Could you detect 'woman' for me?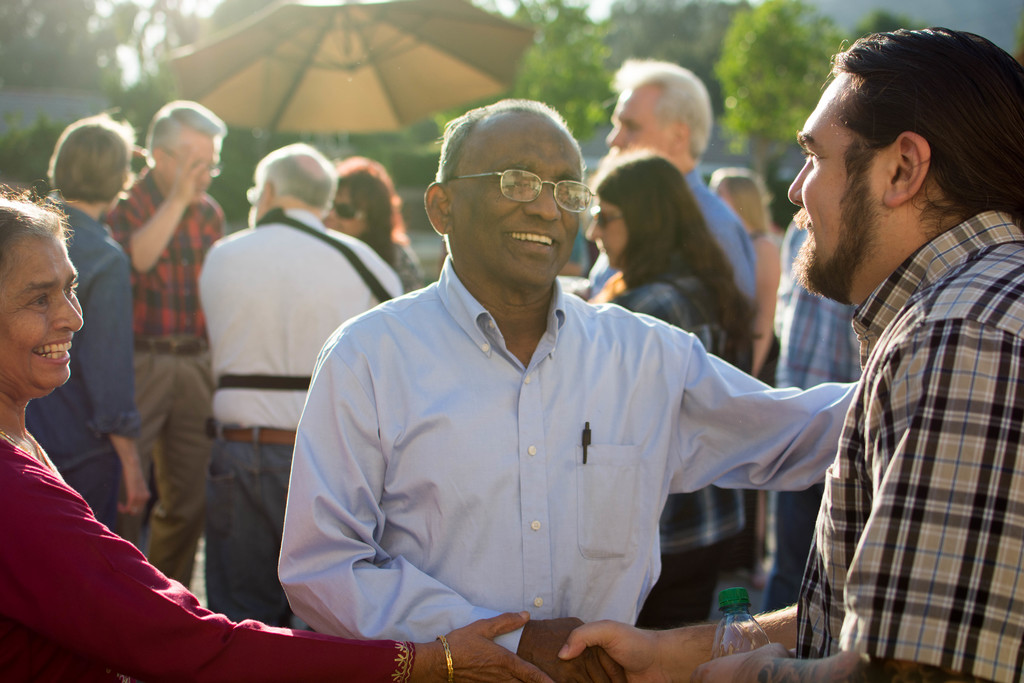
Detection result: pyautogui.locateOnScreen(317, 154, 434, 298).
